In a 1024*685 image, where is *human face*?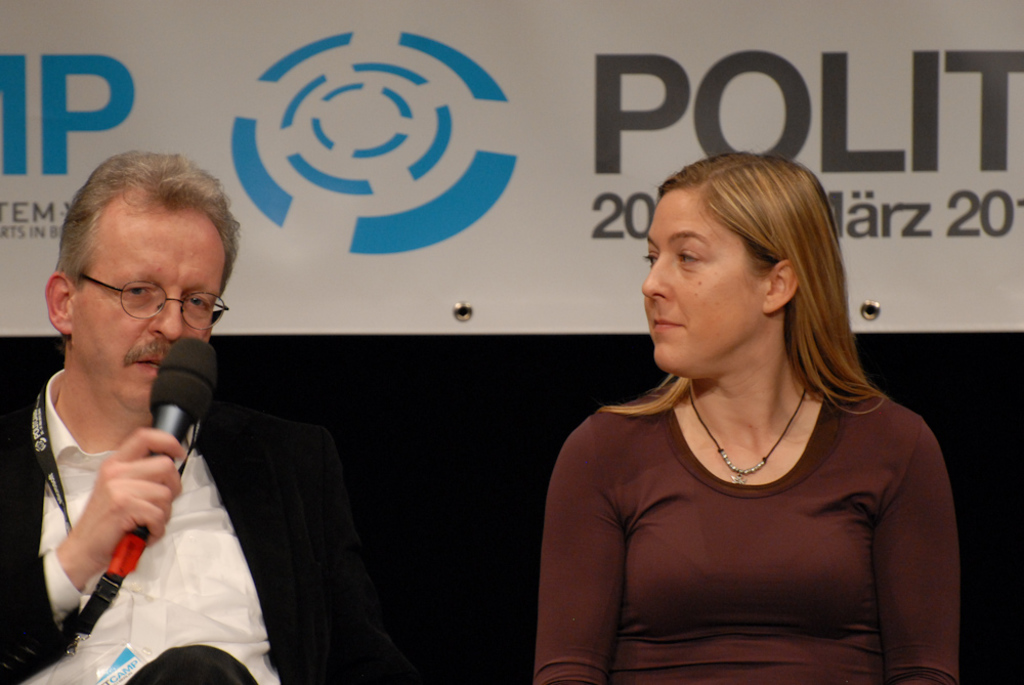
(x1=641, y1=191, x2=762, y2=372).
